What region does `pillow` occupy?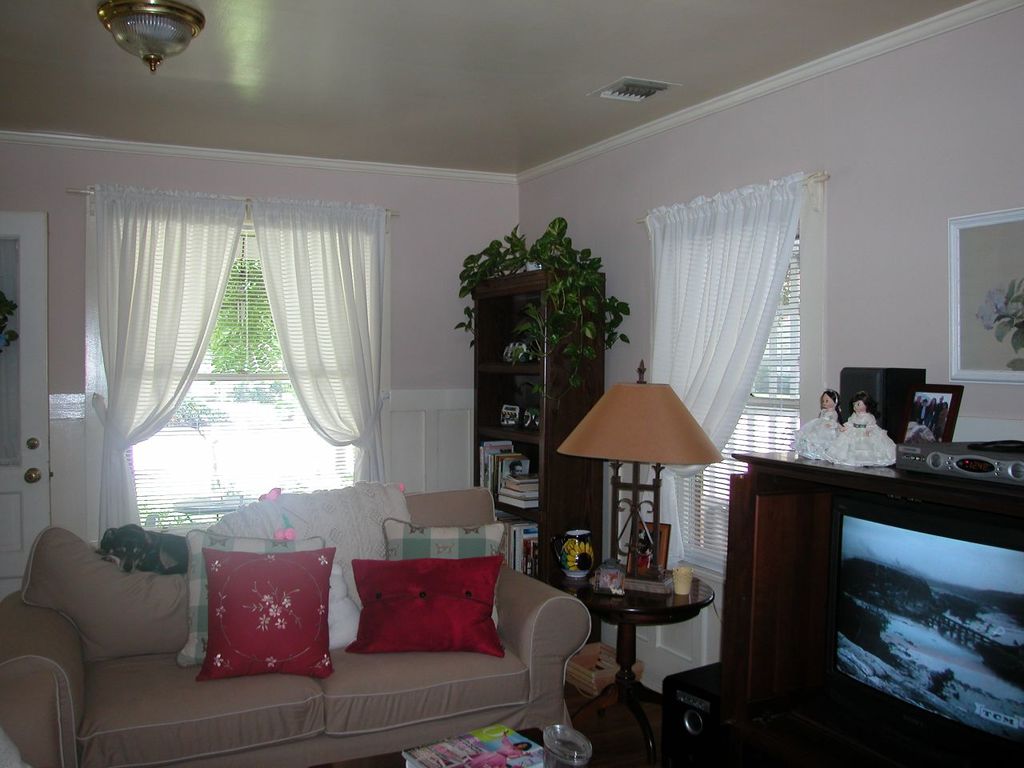
[383, 518, 505, 632].
